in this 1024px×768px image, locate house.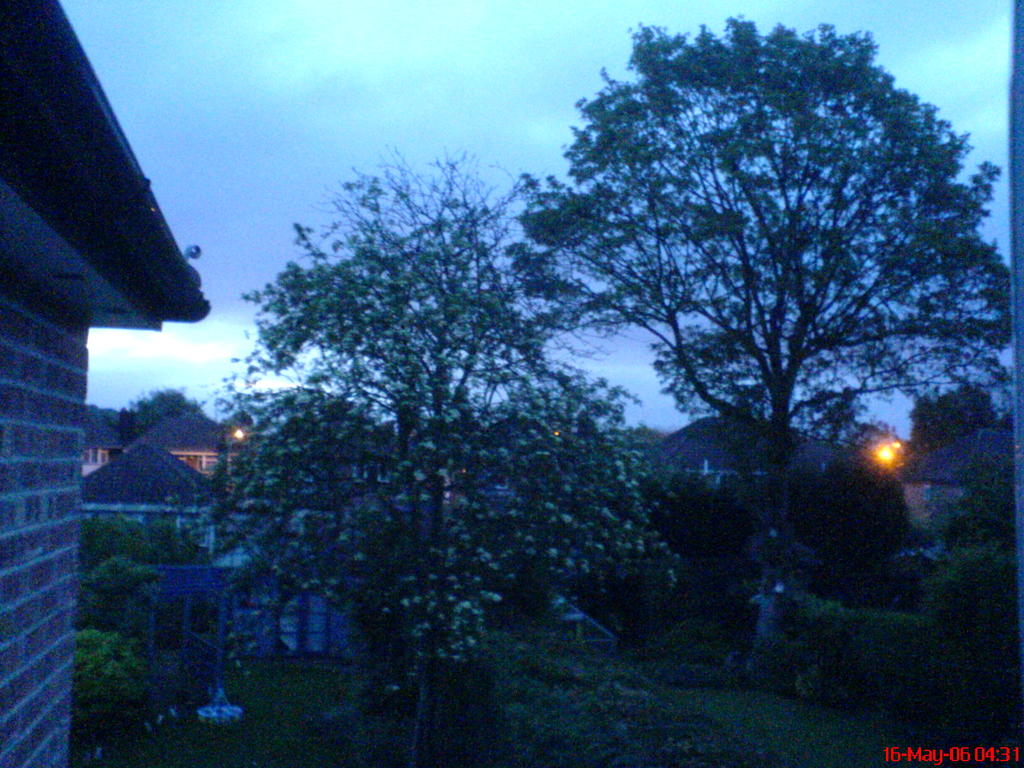
Bounding box: left=643, top=412, right=772, bottom=495.
